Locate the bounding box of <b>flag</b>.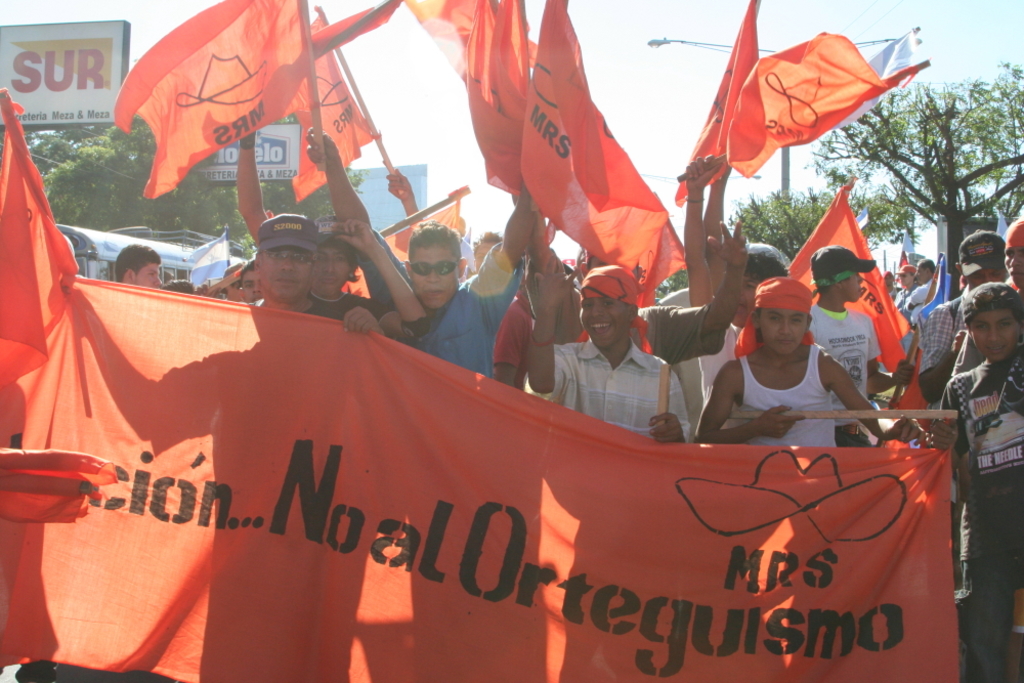
Bounding box: bbox(888, 335, 935, 431).
